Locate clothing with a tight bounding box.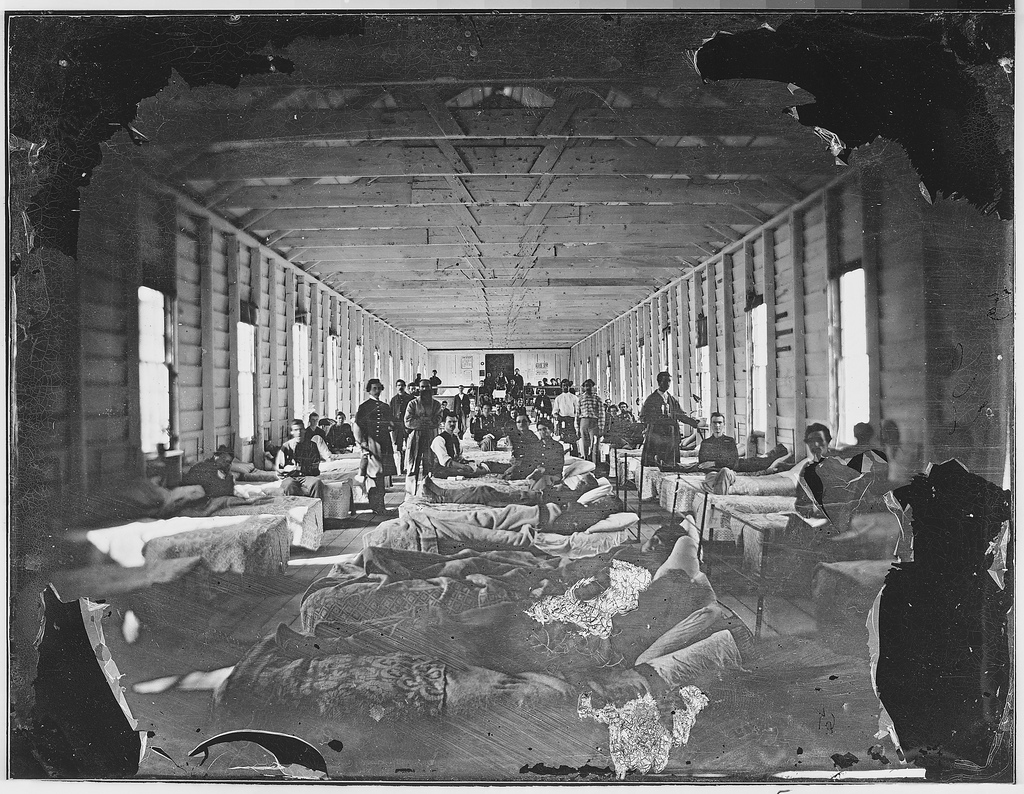
box(406, 389, 435, 468).
